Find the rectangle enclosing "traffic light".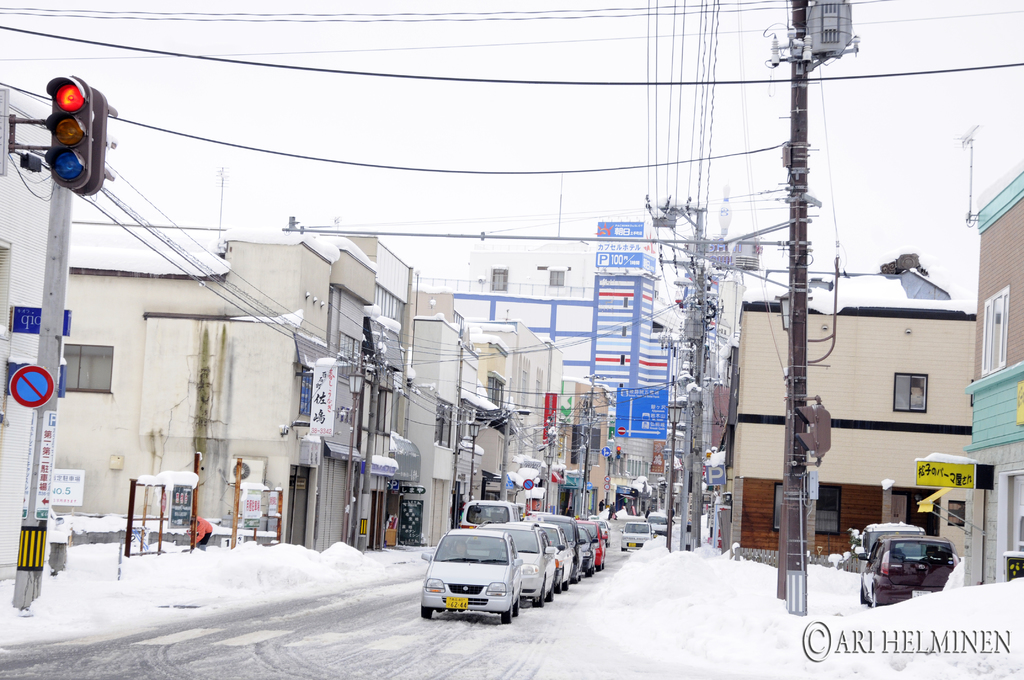
crop(74, 86, 119, 198).
